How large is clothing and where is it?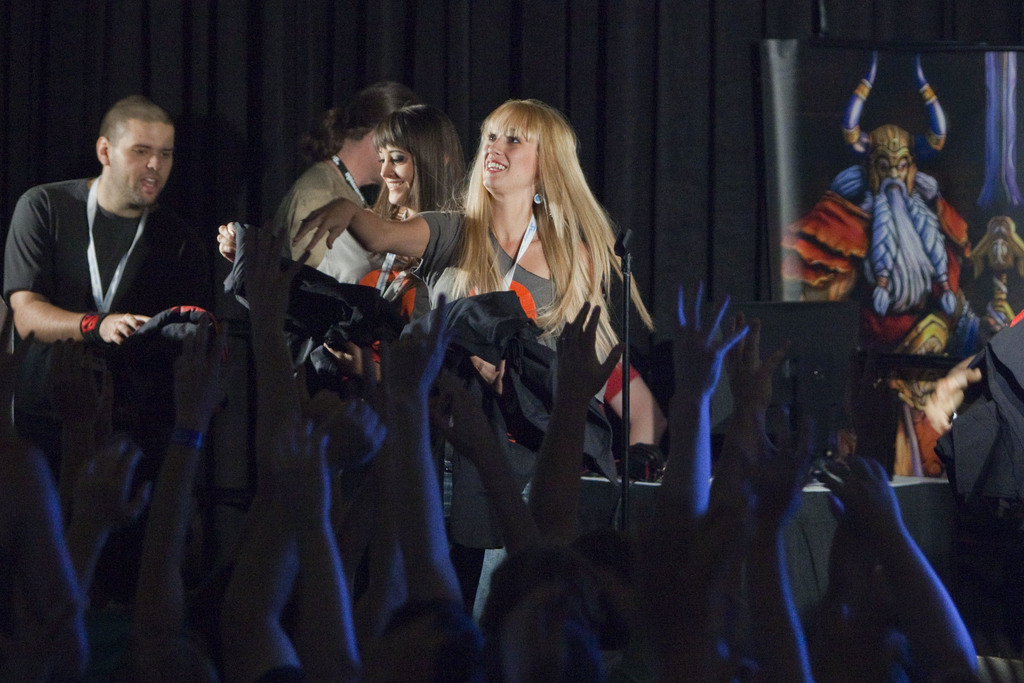
Bounding box: 357/252/429/367.
